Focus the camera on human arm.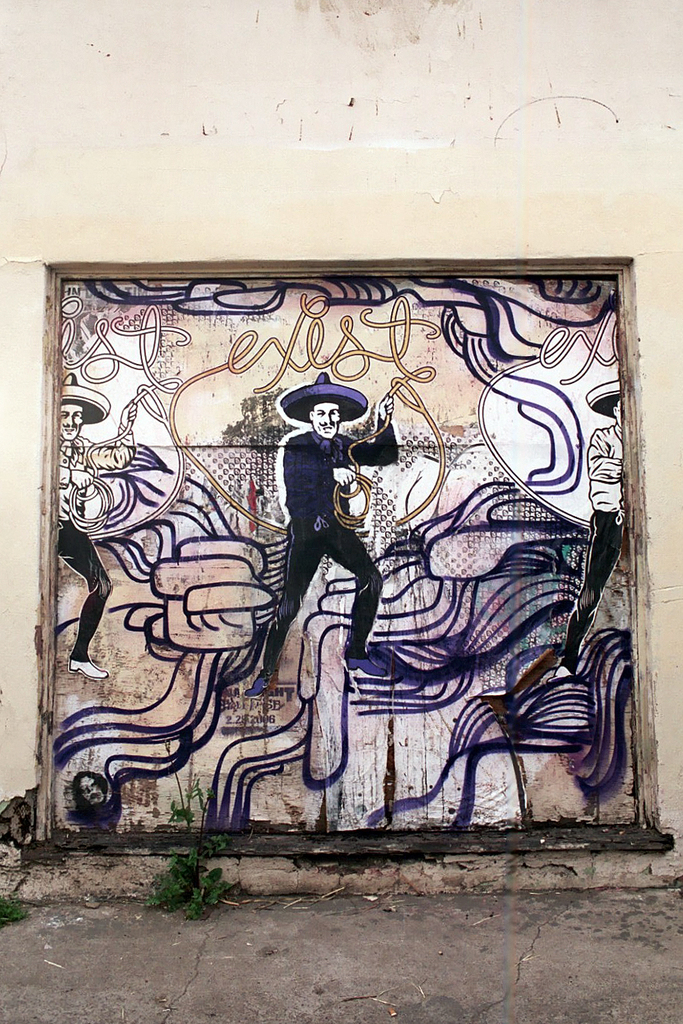
Focus region: pyautogui.locateOnScreen(80, 401, 135, 472).
